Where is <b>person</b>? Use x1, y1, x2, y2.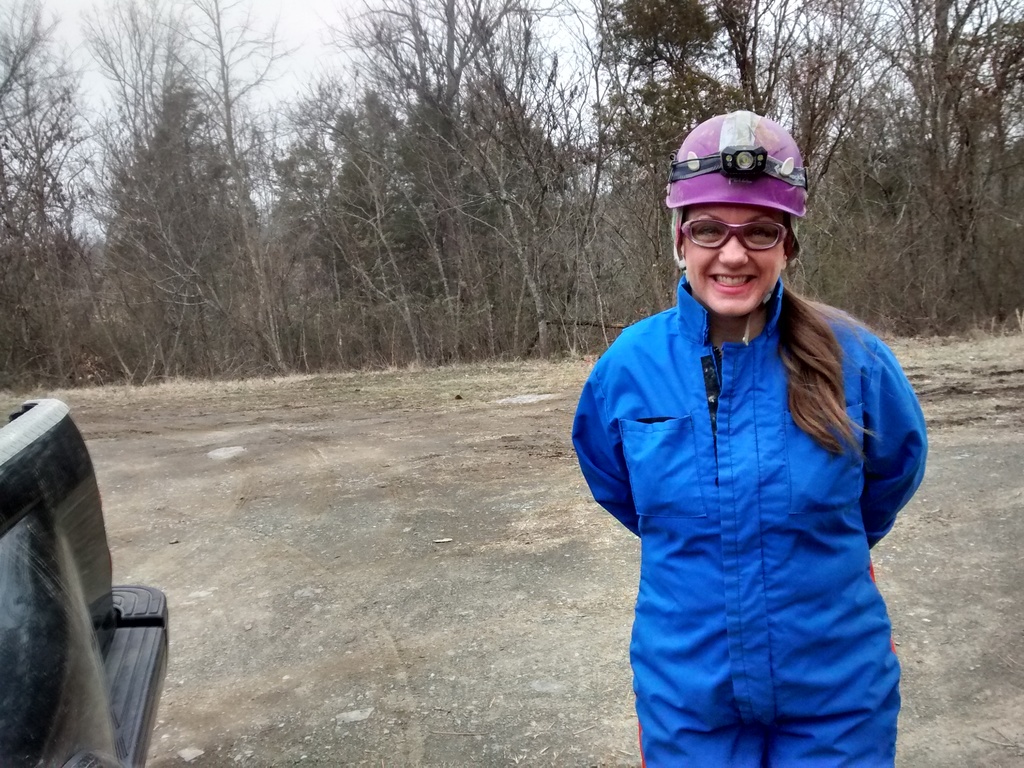
571, 123, 929, 767.
